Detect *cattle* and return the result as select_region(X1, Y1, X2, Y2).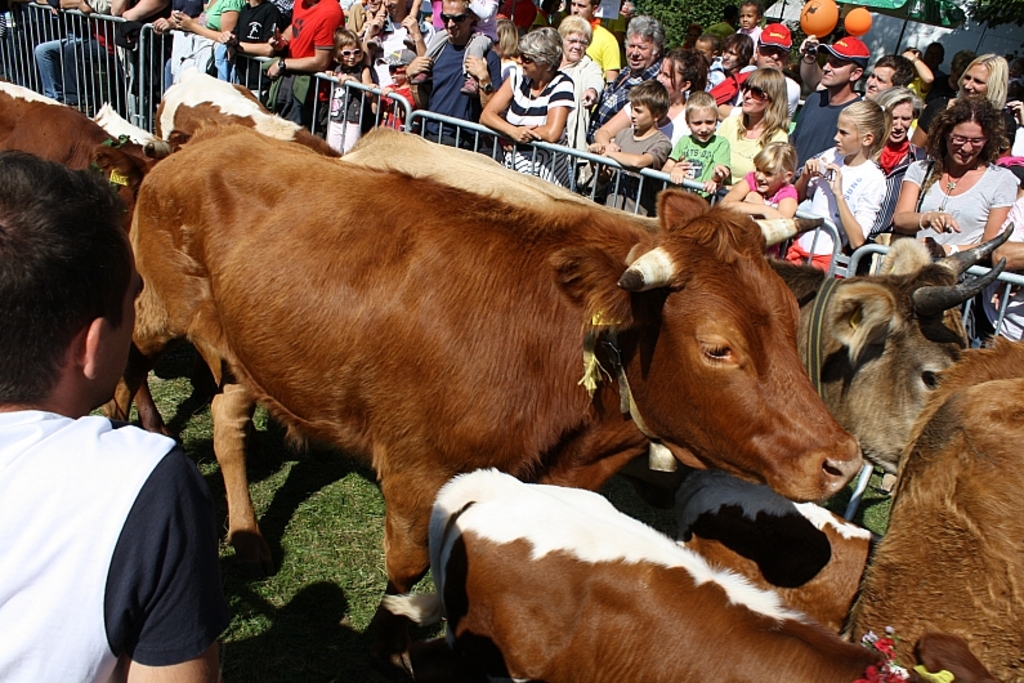
select_region(148, 58, 343, 160).
